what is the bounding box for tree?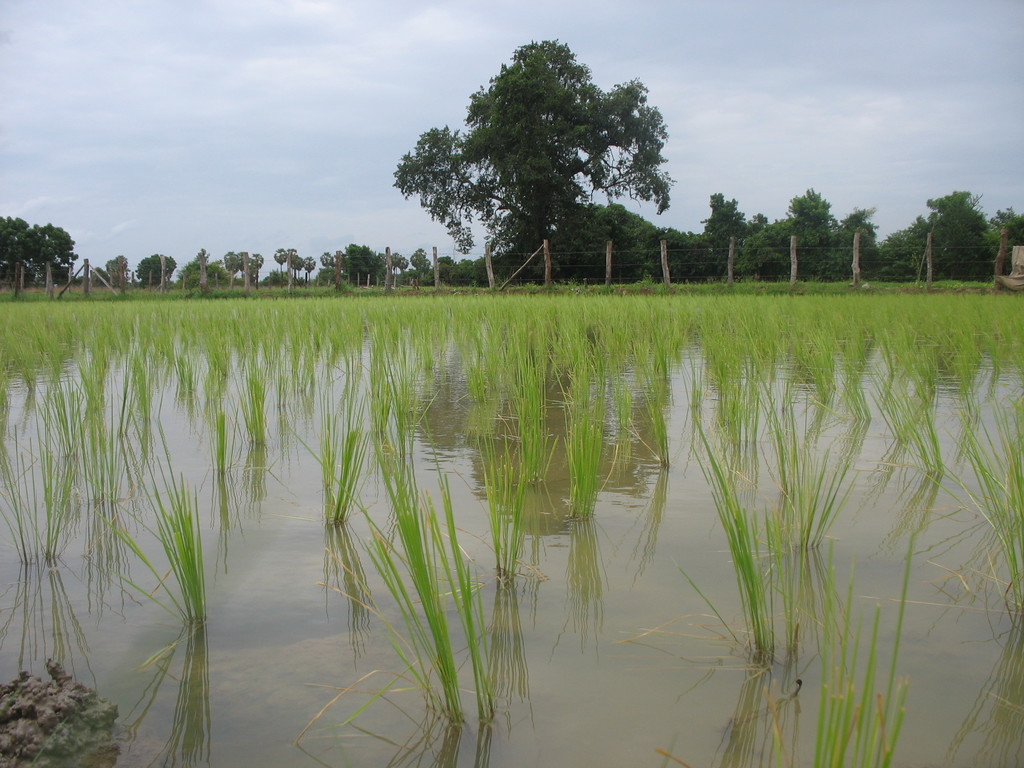
(408,247,428,281).
